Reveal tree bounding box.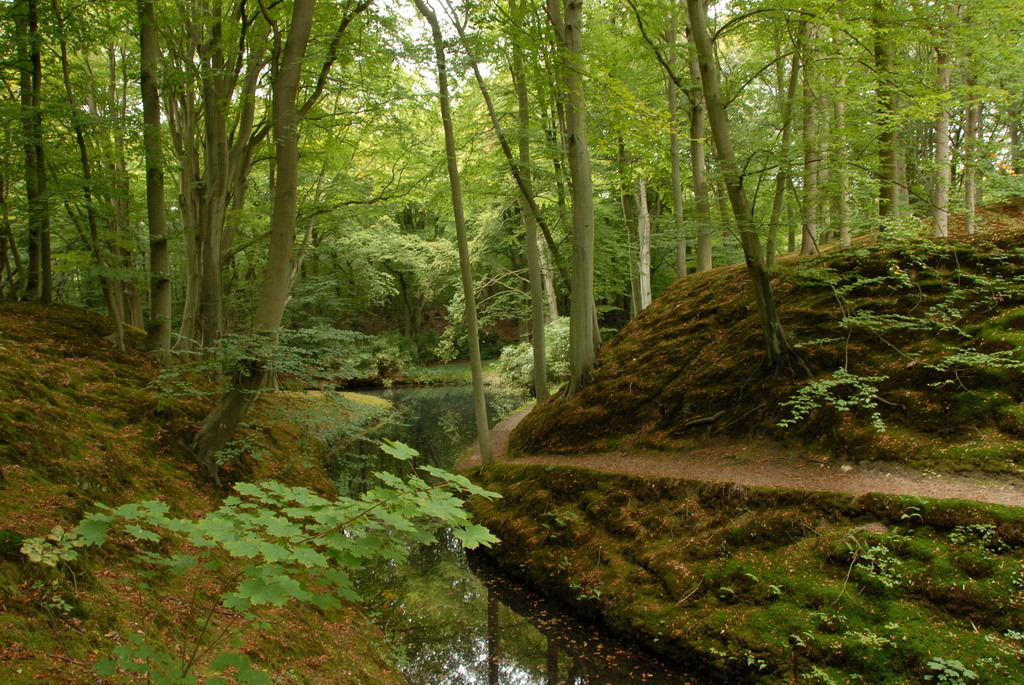
Revealed: select_region(128, 1, 263, 366).
